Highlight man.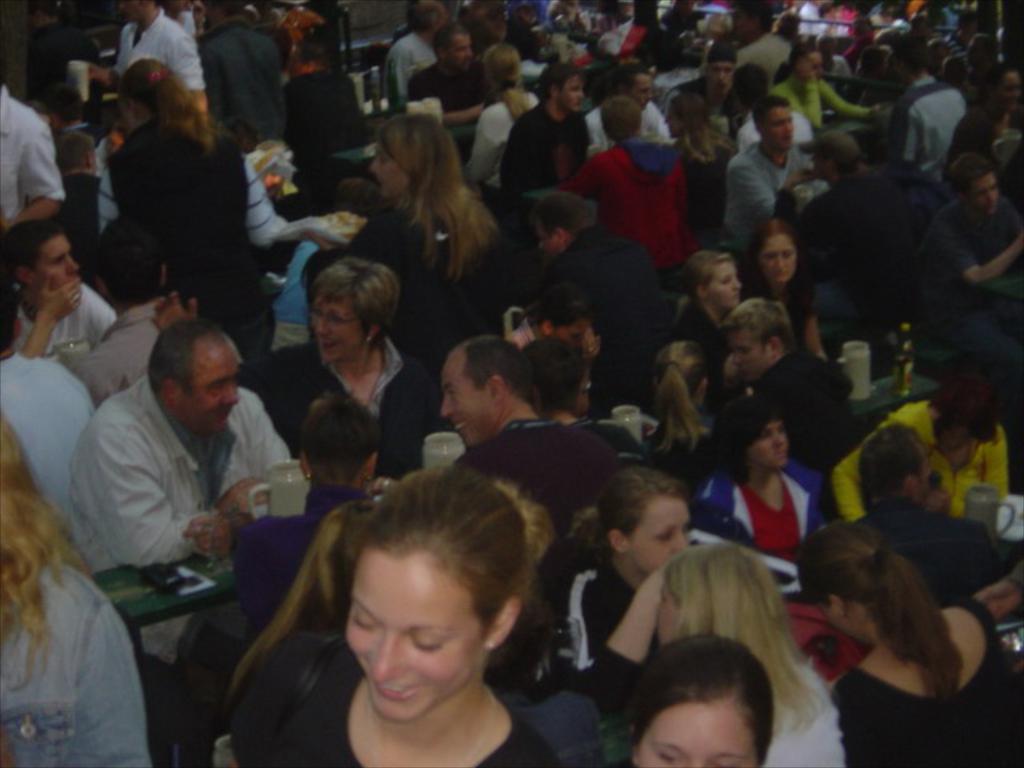
Highlighted region: [718,94,822,269].
